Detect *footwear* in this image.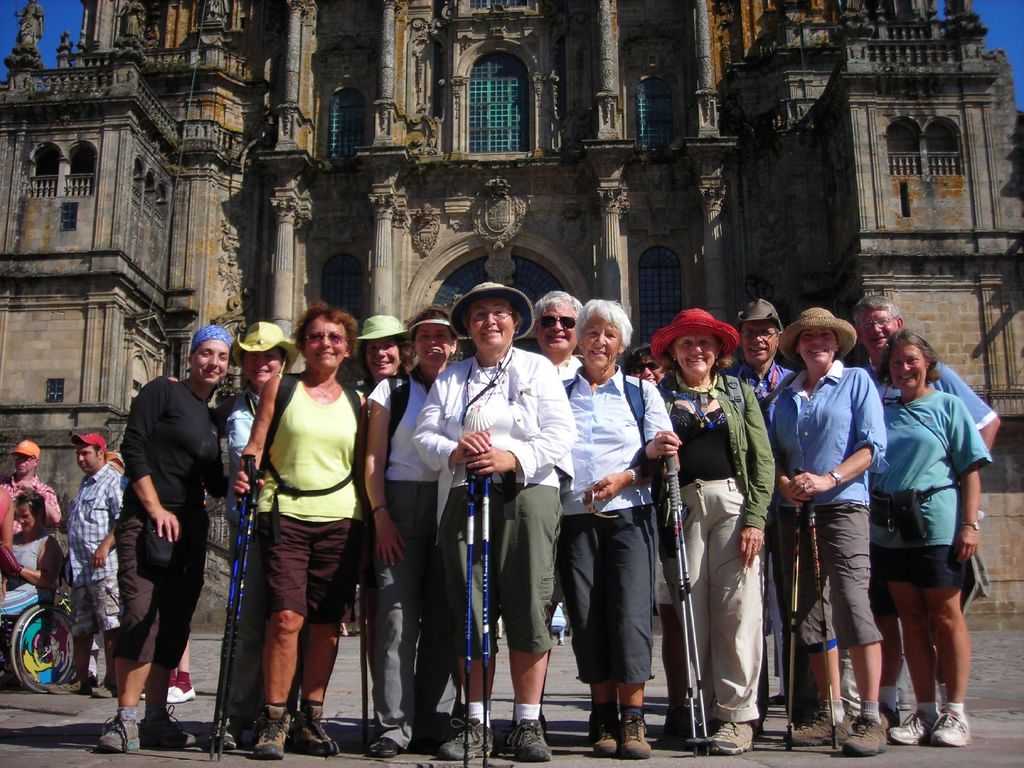
Detection: 250,703,291,764.
